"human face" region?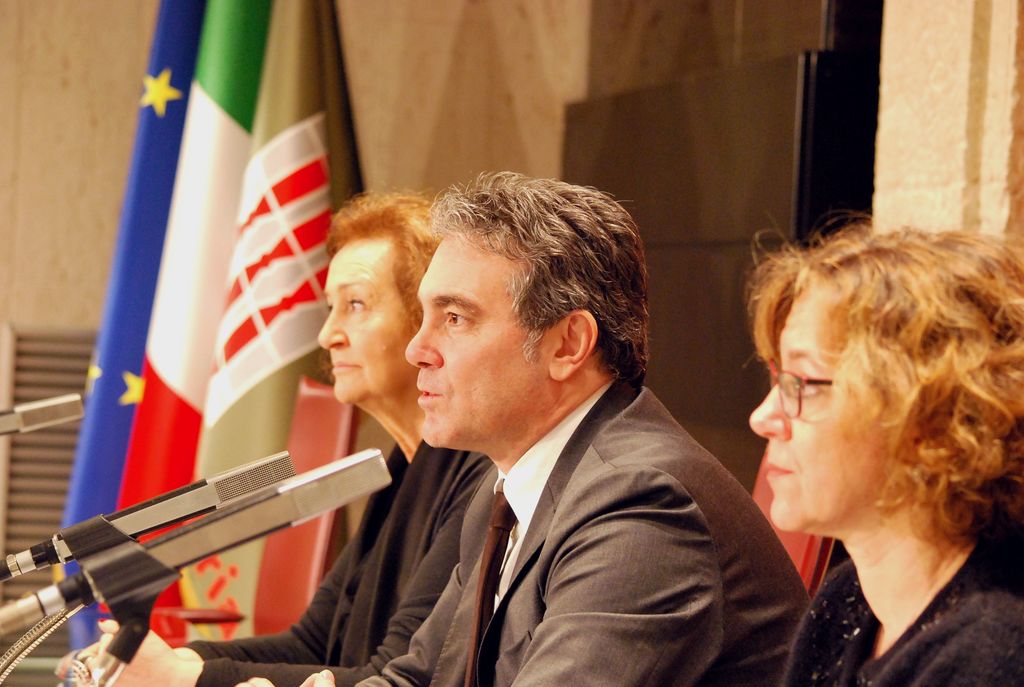
<bbox>399, 231, 557, 451</bbox>
